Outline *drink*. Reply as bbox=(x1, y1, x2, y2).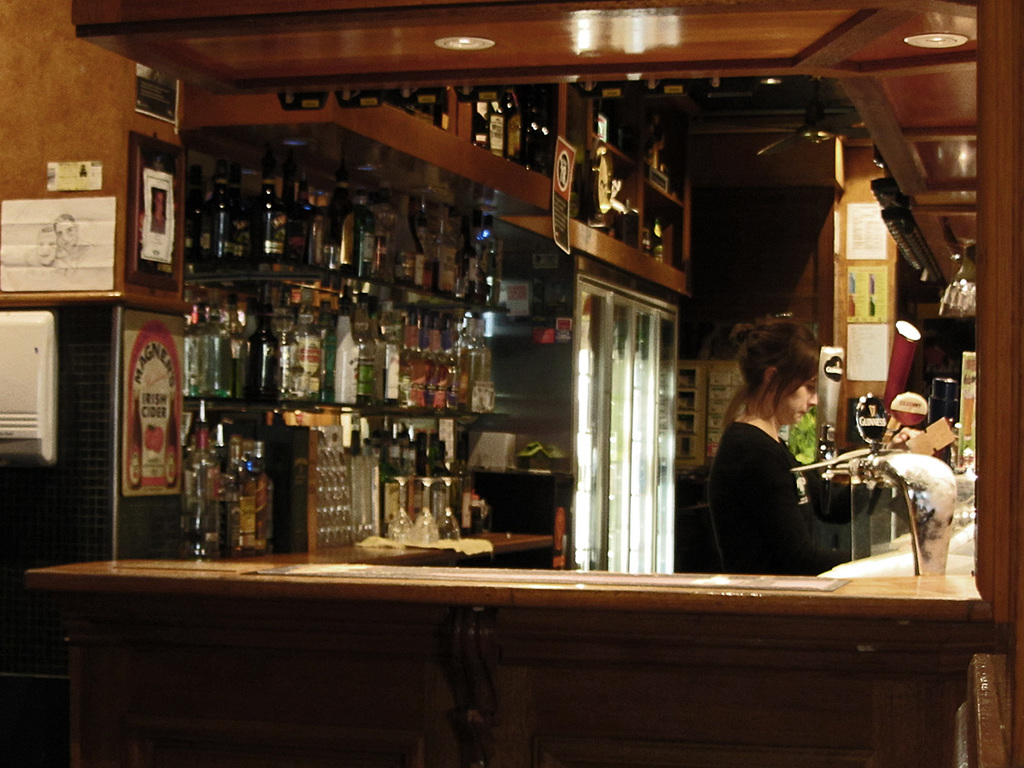
bbox=(434, 311, 453, 408).
